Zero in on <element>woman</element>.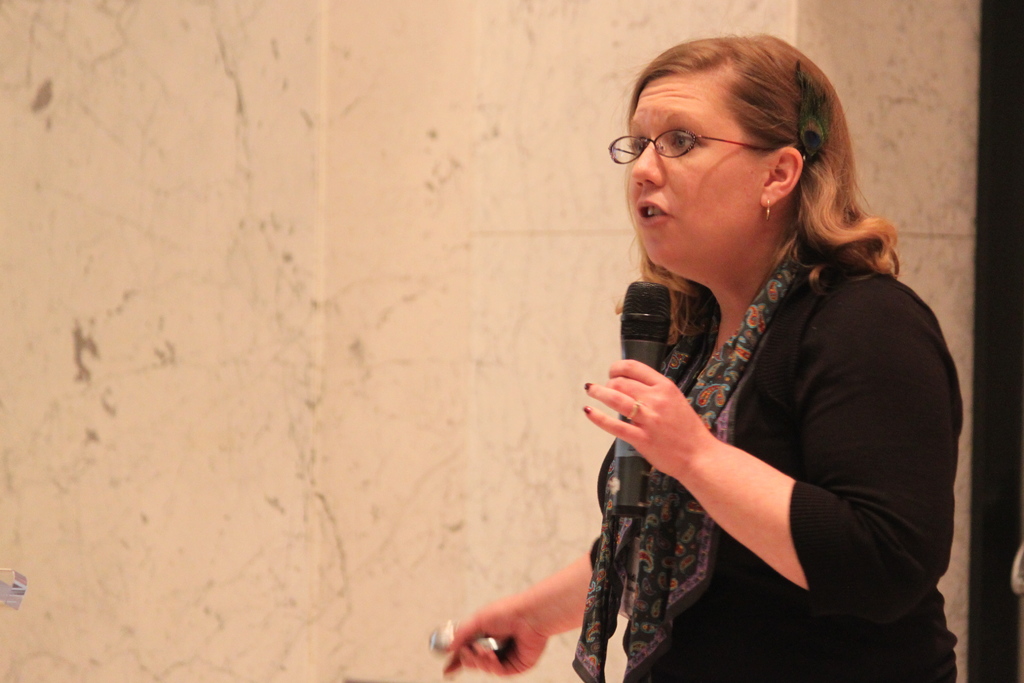
Zeroed in: detection(549, 12, 956, 682).
